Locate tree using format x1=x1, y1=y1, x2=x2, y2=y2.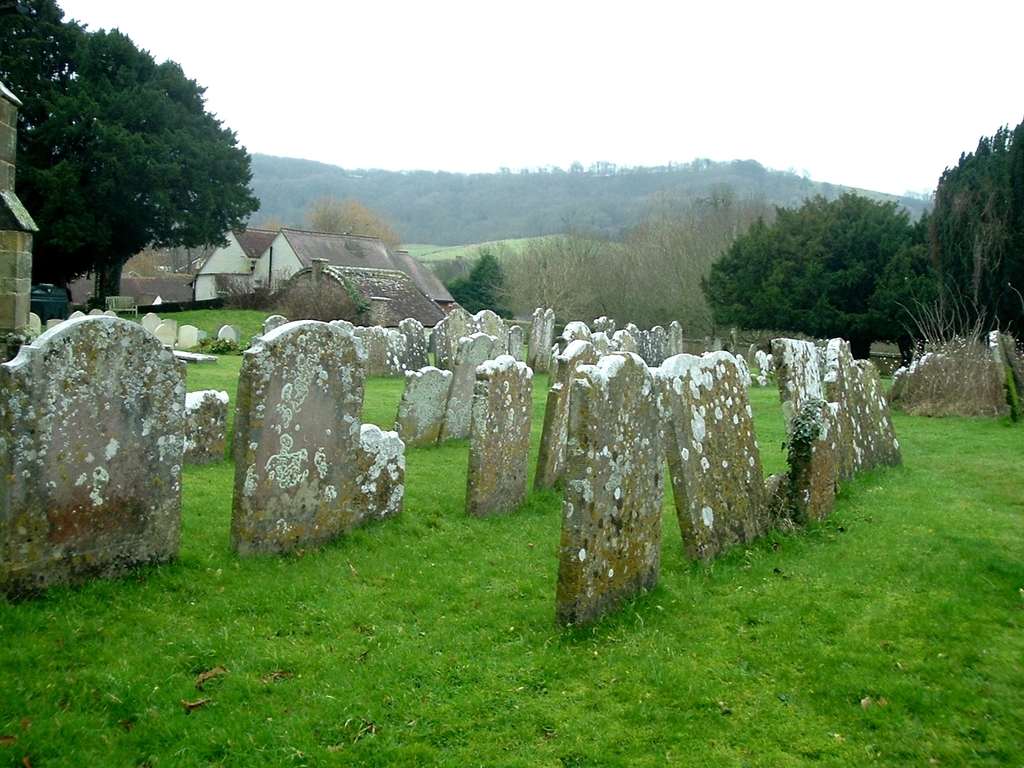
x1=925, y1=111, x2=1023, y2=362.
